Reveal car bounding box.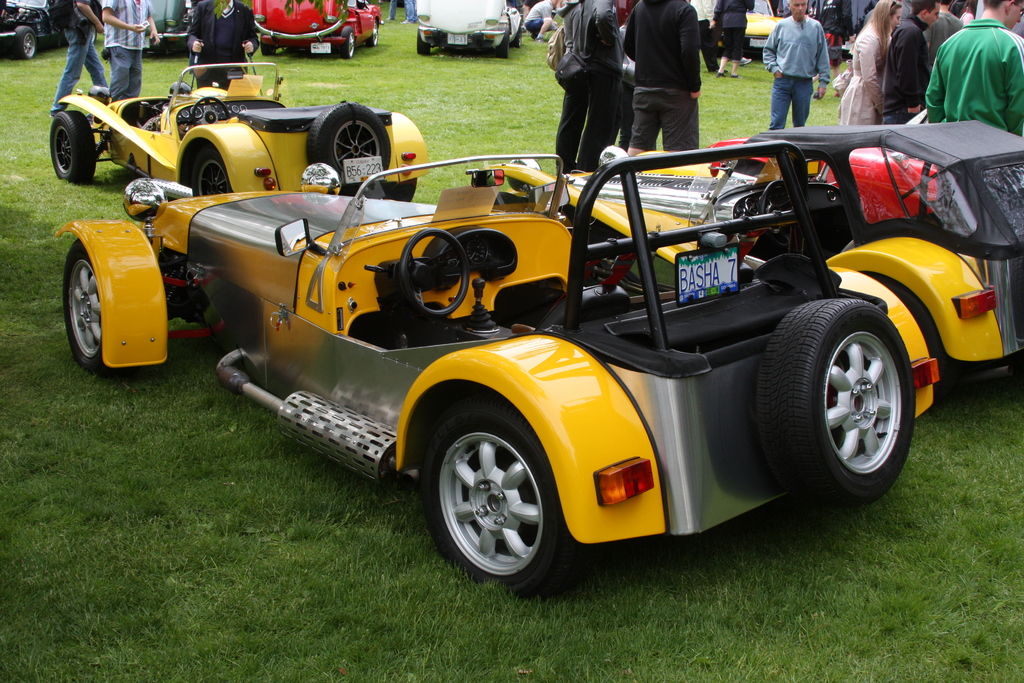
Revealed: bbox=(415, 0, 527, 63).
